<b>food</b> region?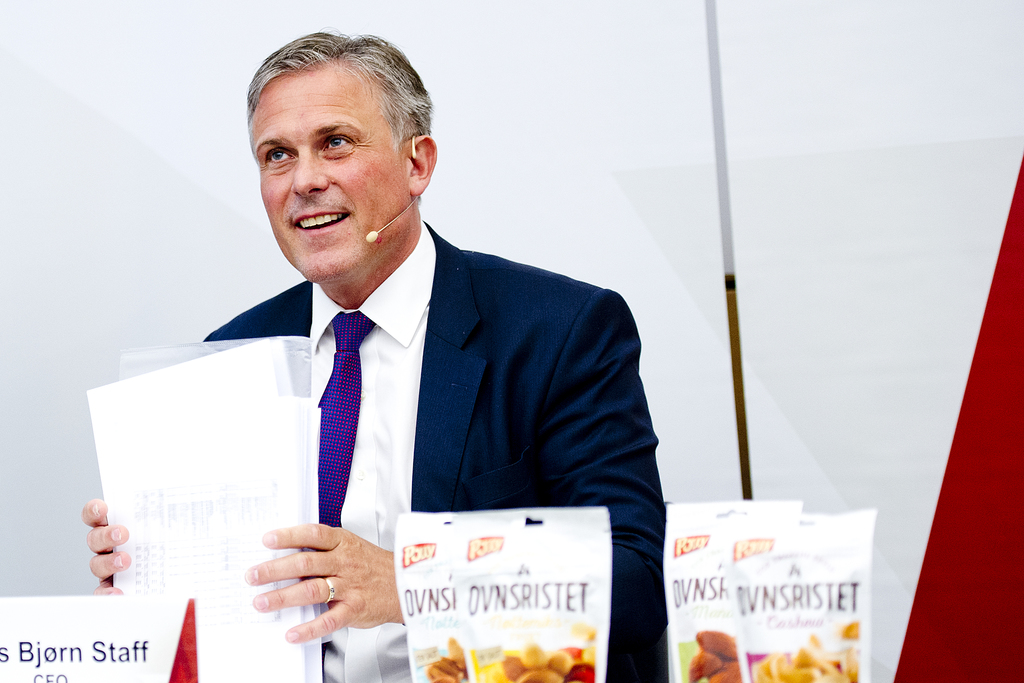
pyautogui.locateOnScreen(504, 641, 595, 682)
